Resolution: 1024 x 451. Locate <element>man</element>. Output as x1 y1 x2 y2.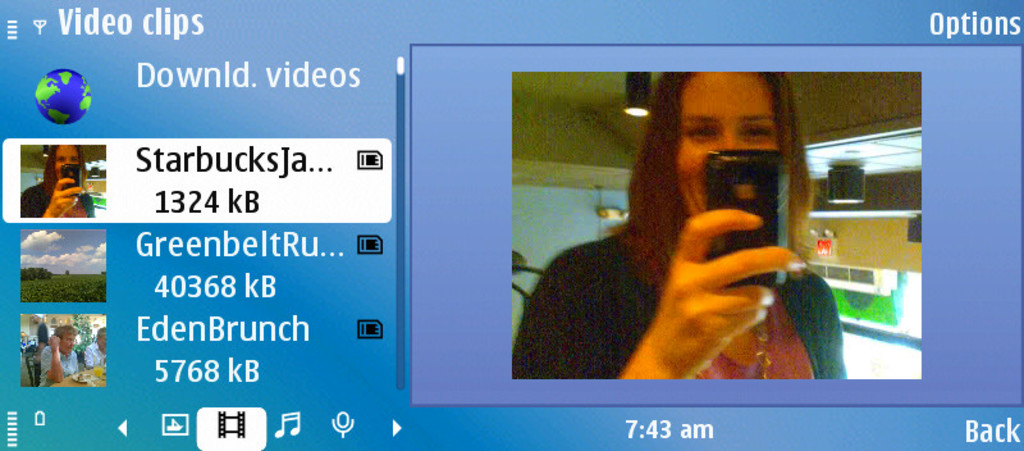
82 327 108 365.
